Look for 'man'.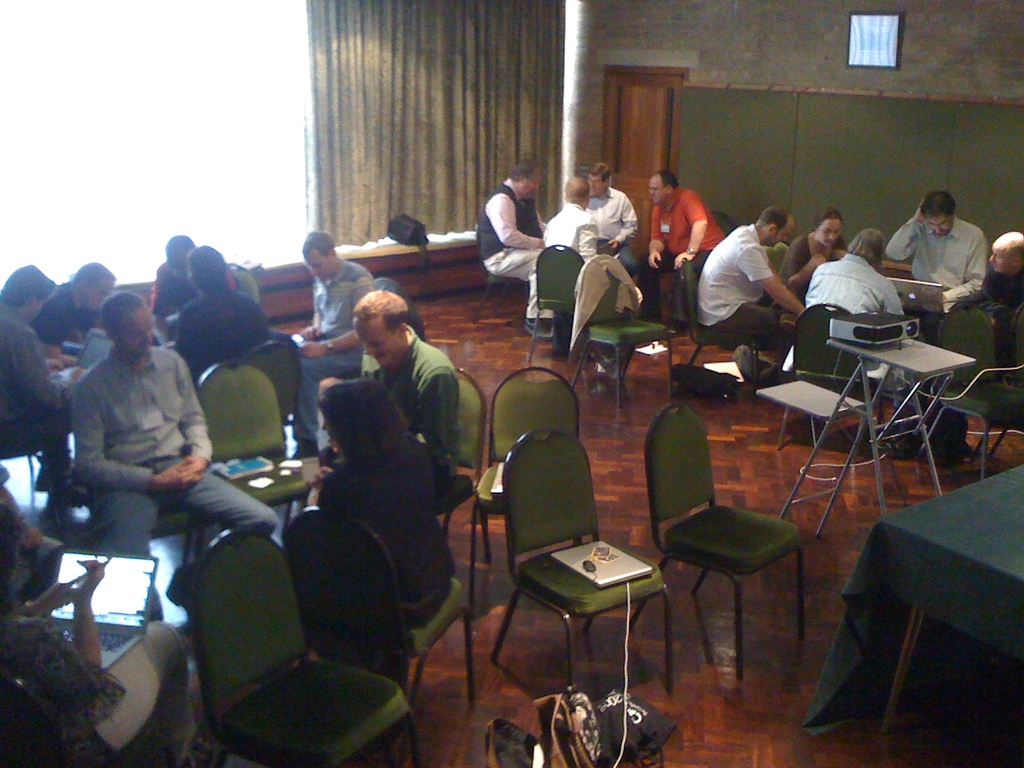
Found: bbox(688, 186, 808, 381).
